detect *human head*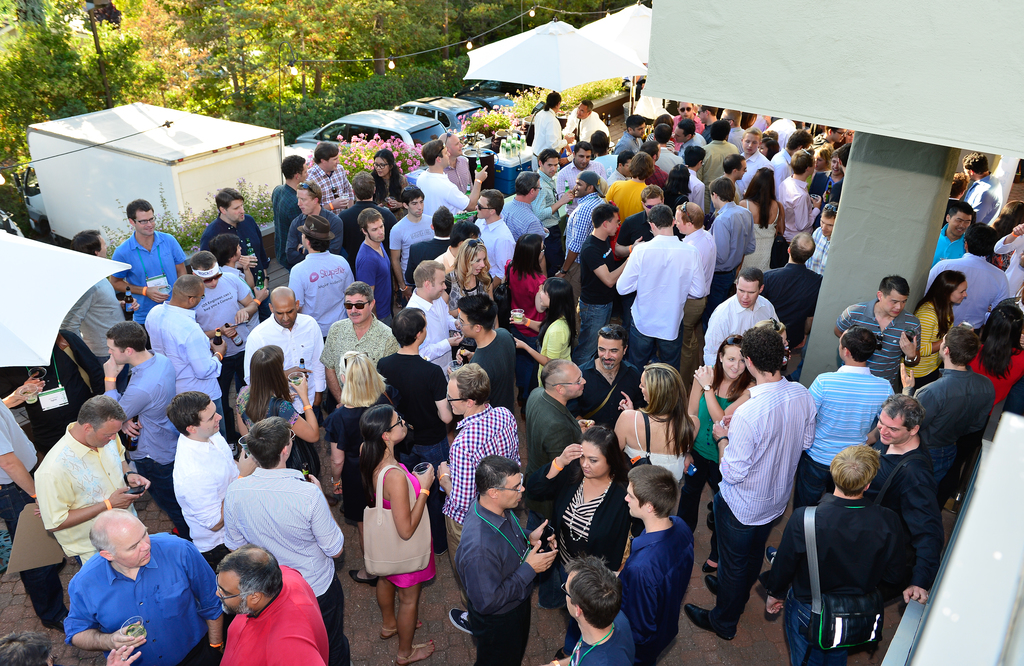
<region>826, 125, 844, 141</region>
